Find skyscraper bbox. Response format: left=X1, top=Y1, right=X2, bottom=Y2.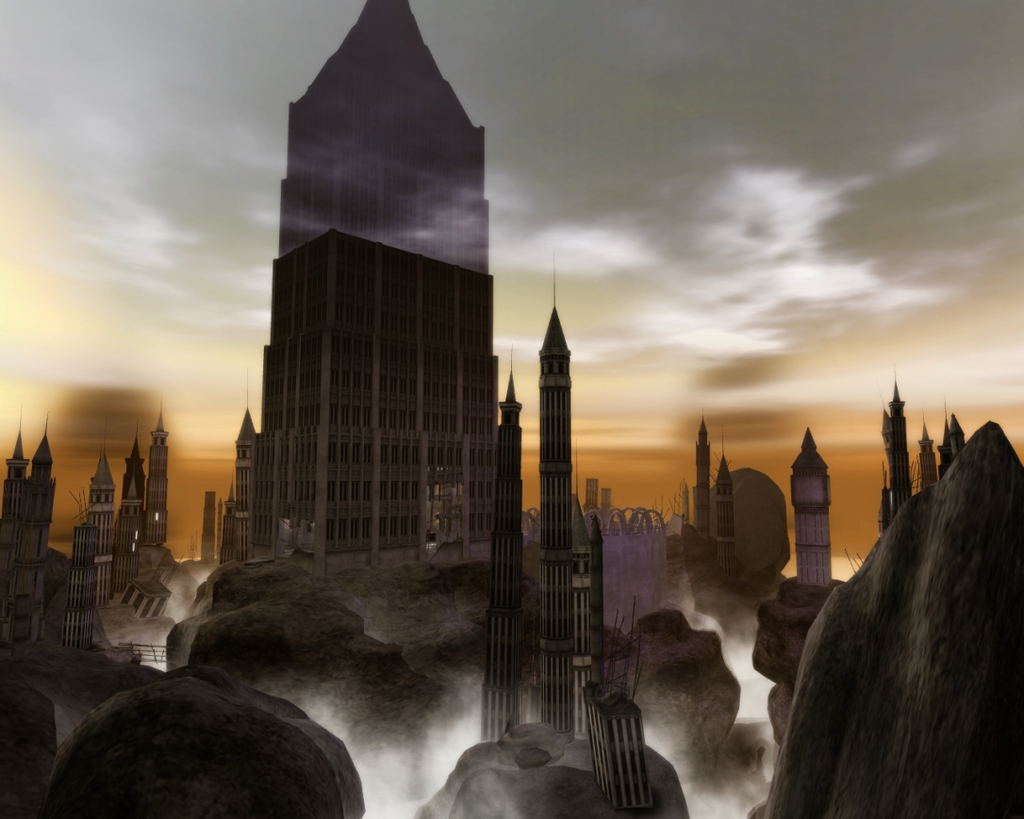
left=794, top=428, right=829, bottom=598.
